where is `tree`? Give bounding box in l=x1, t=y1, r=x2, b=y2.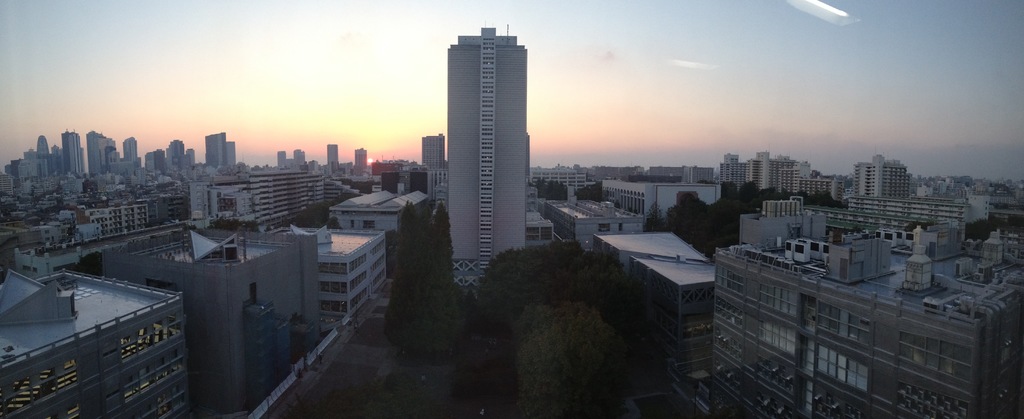
l=376, t=177, r=465, b=352.
